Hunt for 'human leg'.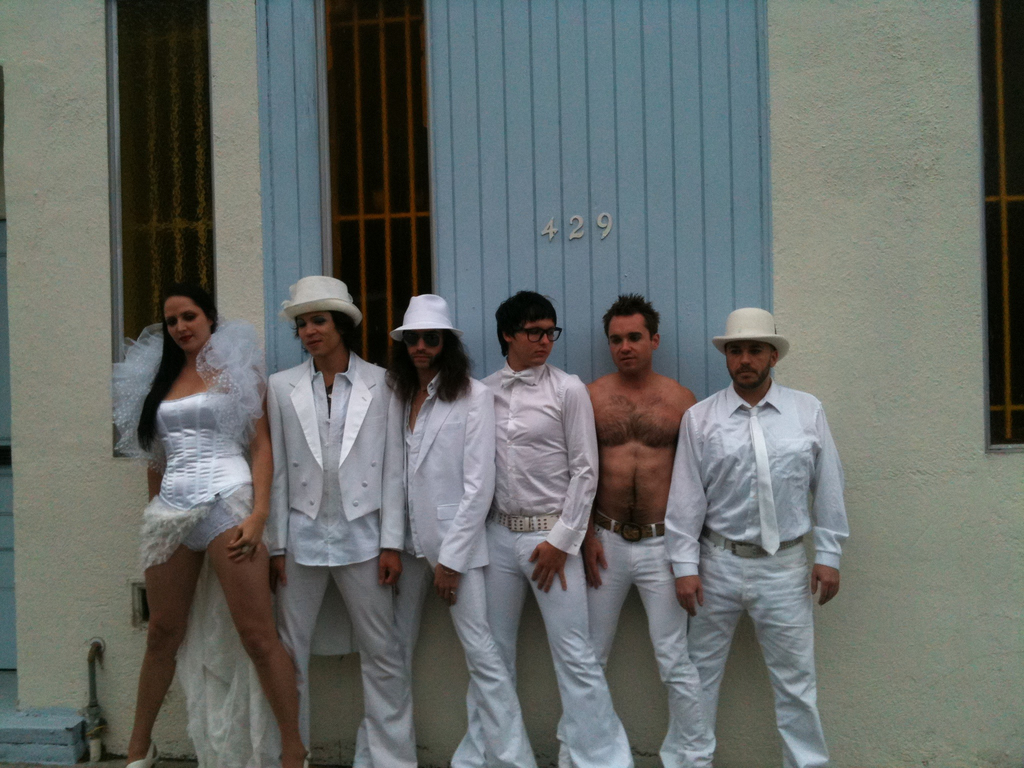
Hunted down at pyautogui.locateOnScreen(743, 541, 831, 767).
